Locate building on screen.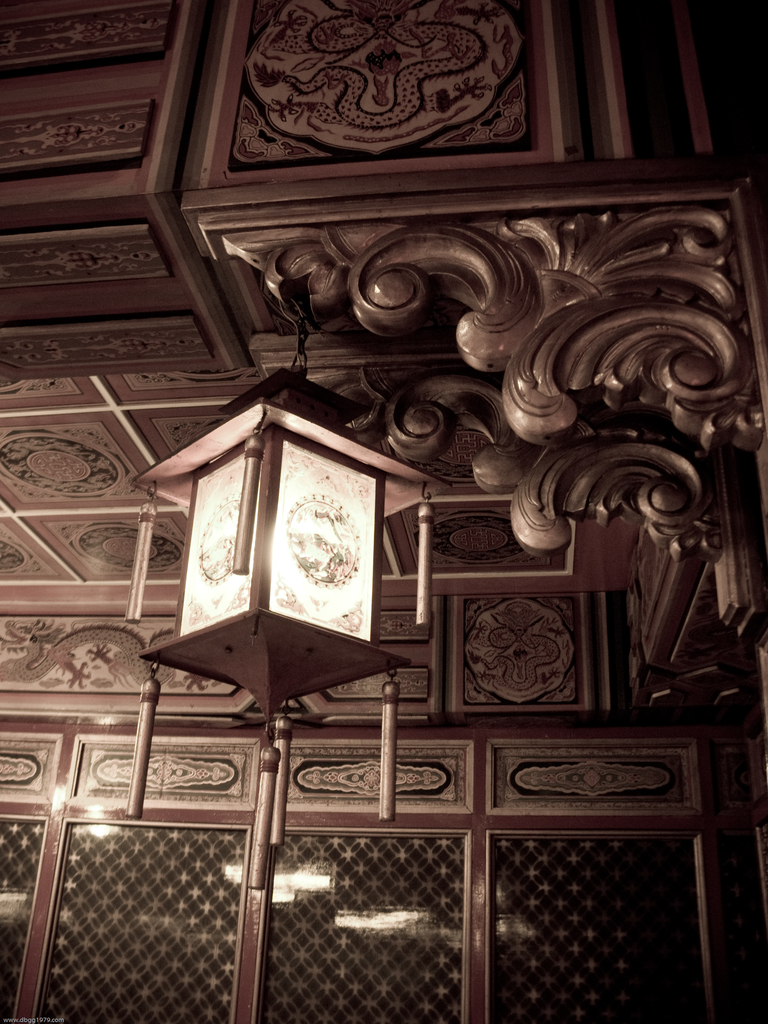
On screen at [0,0,767,1023].
